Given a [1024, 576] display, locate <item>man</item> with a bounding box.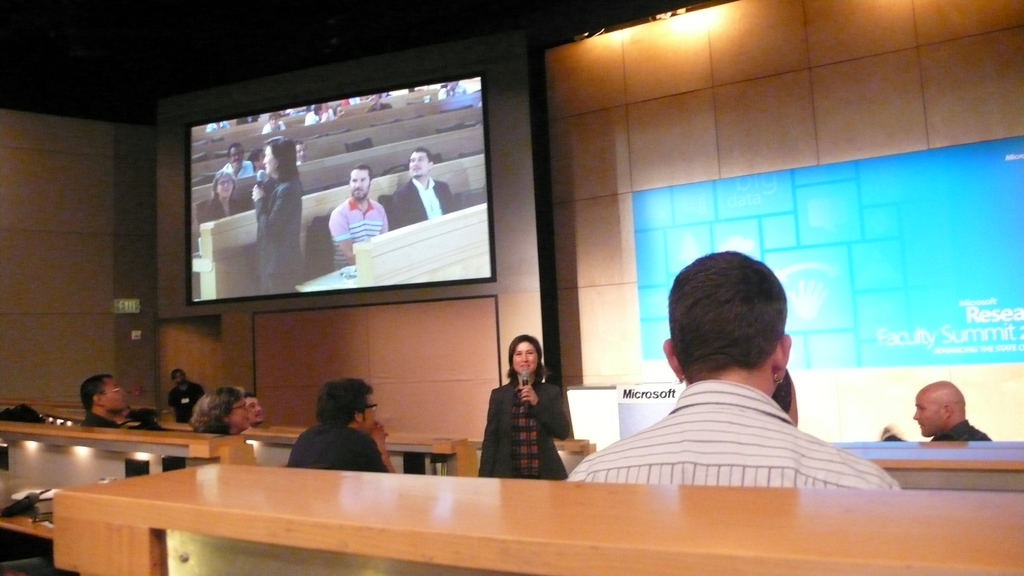
Located: l=328, t=161, r=391, b=271.
